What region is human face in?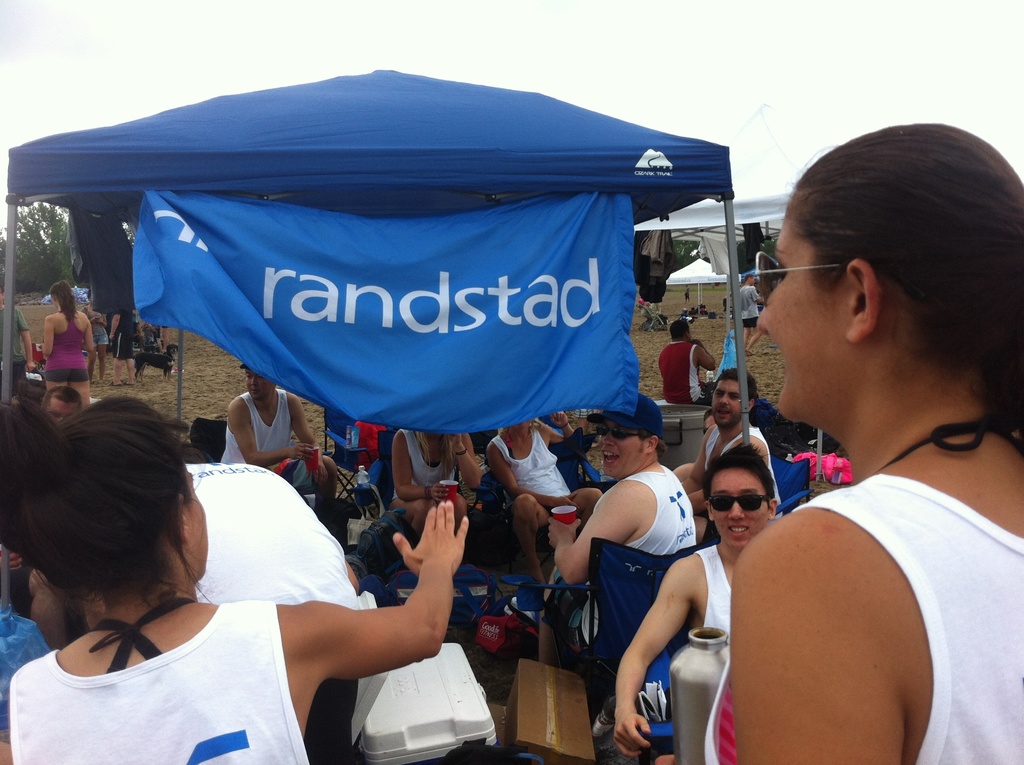
{"x1": 50, "y1": 394, "x2": 80, "y2": 419}.
